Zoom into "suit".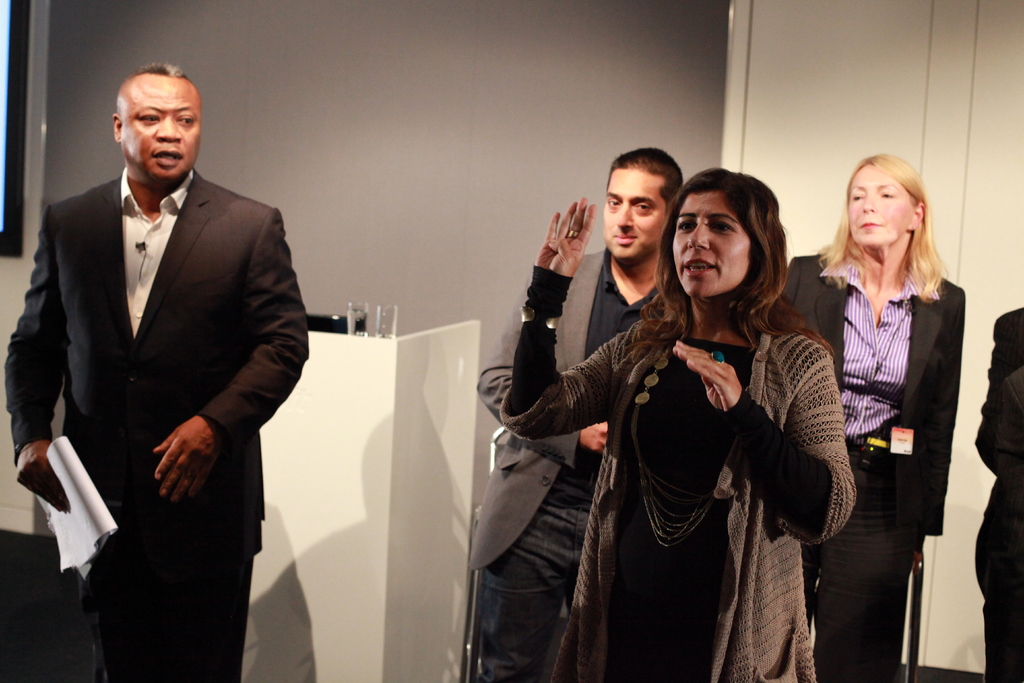
Zoom target: (785,249,961,682).
